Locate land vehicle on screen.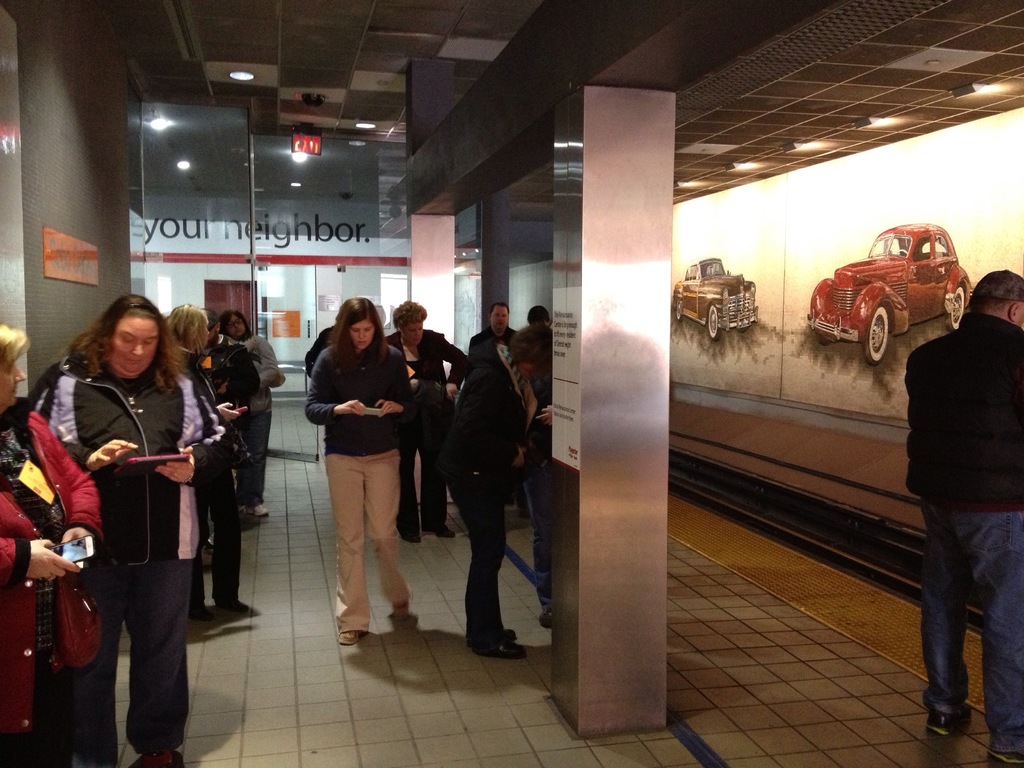
On screen at select_region(673, 254, 759, 341).
